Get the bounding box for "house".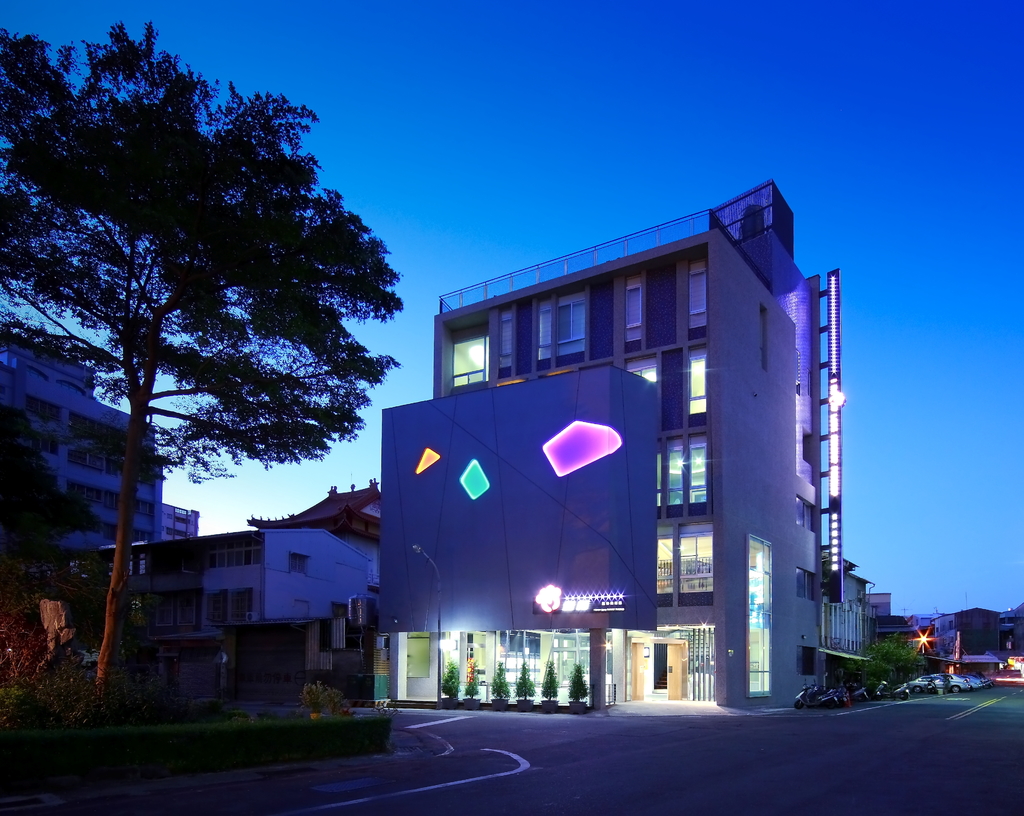
x1=373, y1=177, x2=870, y2=706.
